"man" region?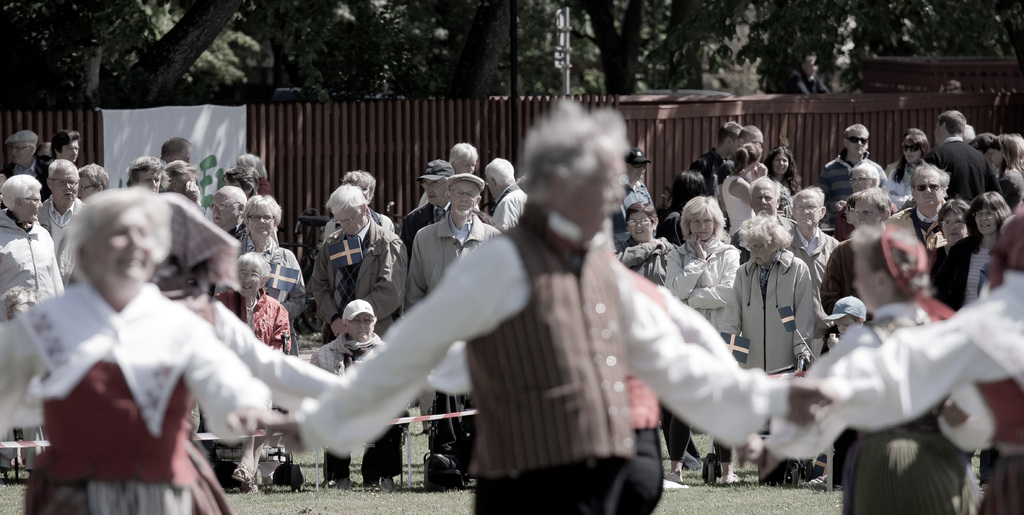
[left=305, top=300, right=404, bottom=491]
